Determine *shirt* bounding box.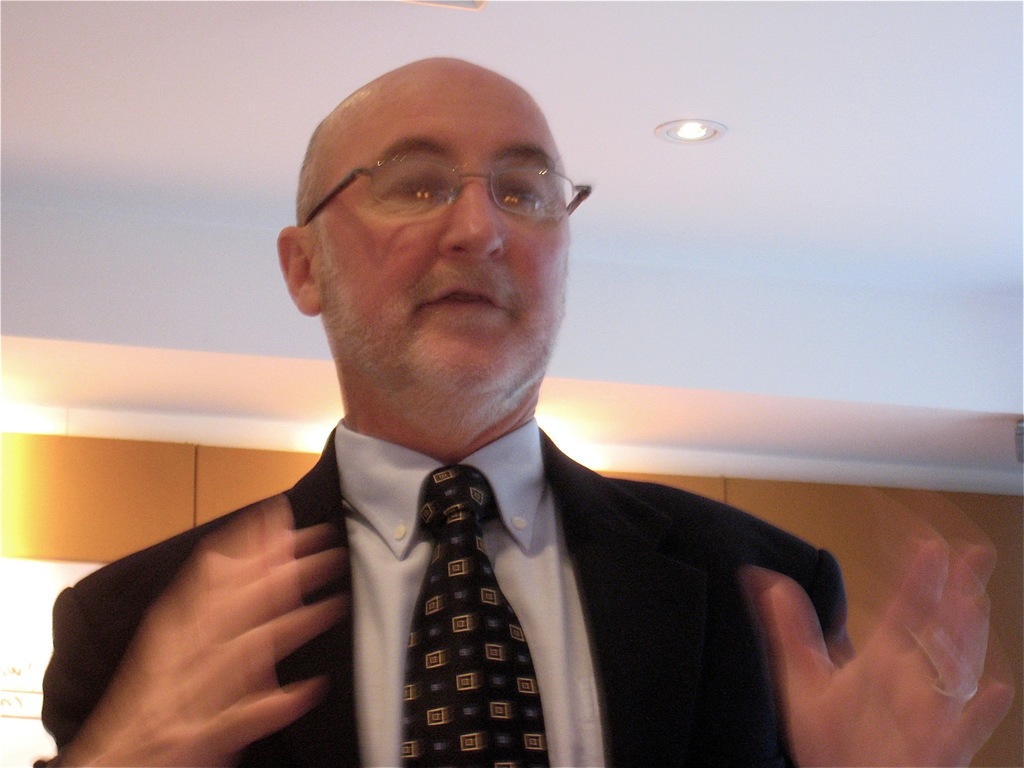
Determined: pyautogui.locateOnScreen(335, 420, 600, 763).
